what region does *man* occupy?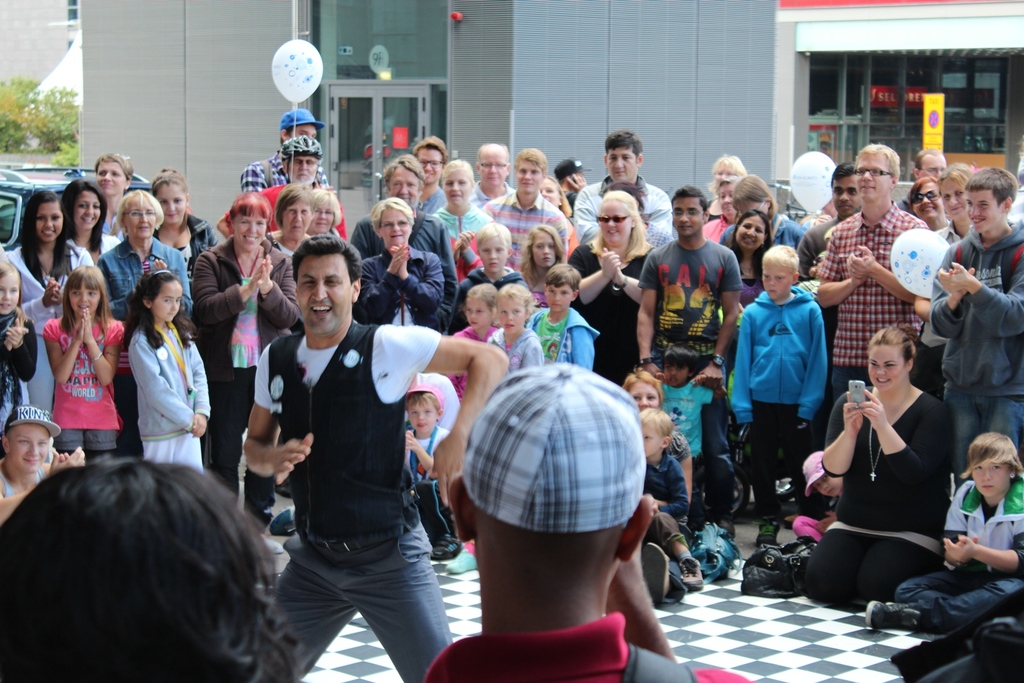
898/143/948/209.
